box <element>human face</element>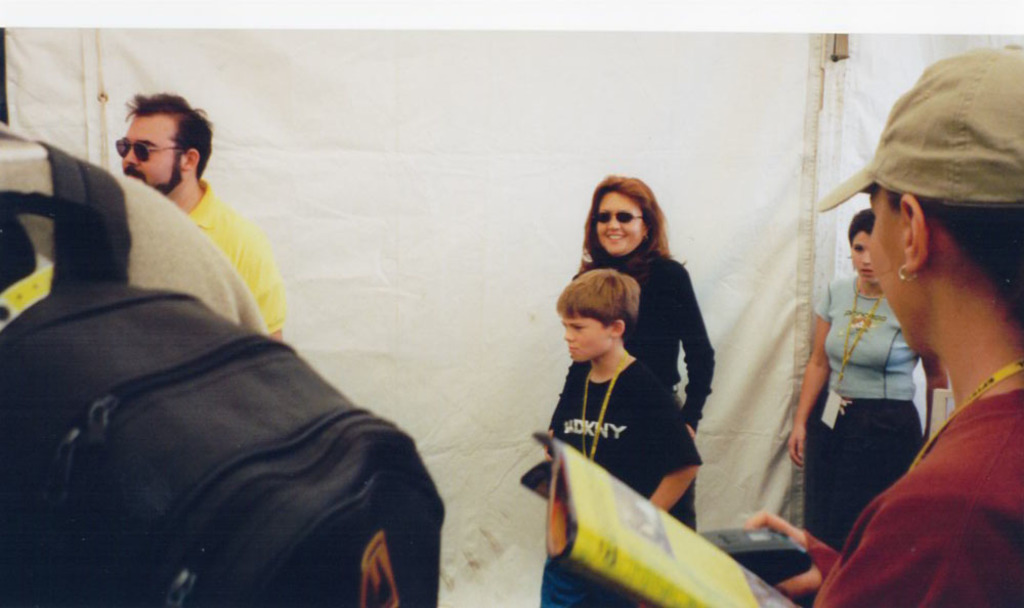
region(882, 169, 949, 388)
